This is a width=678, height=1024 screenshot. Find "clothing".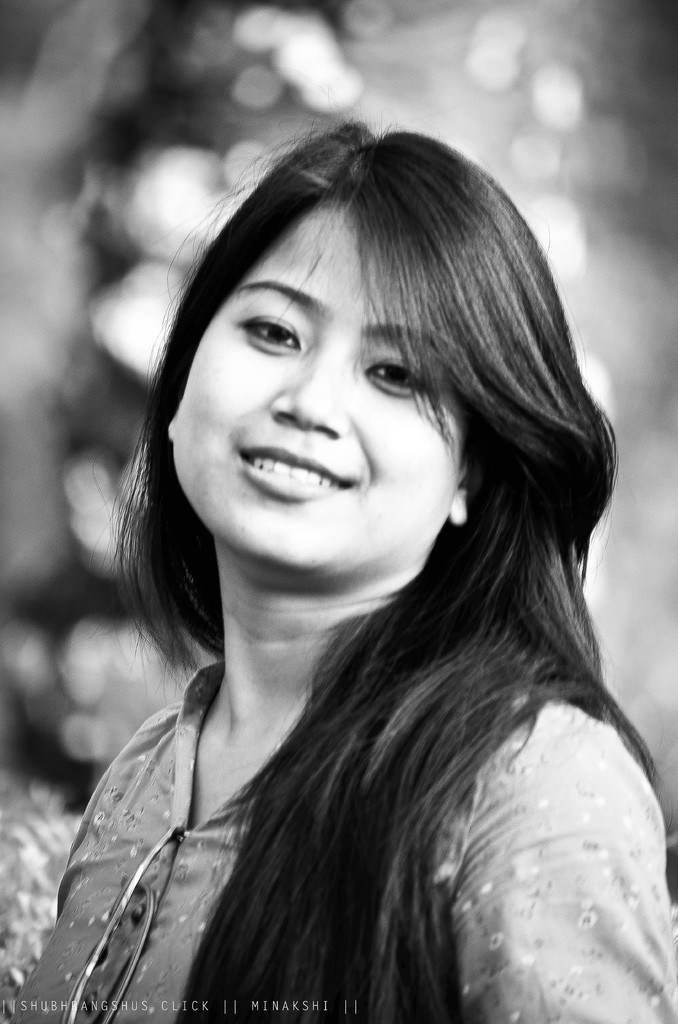
Bounding box: [left=0, top=664, right=677, bottom=1023].
